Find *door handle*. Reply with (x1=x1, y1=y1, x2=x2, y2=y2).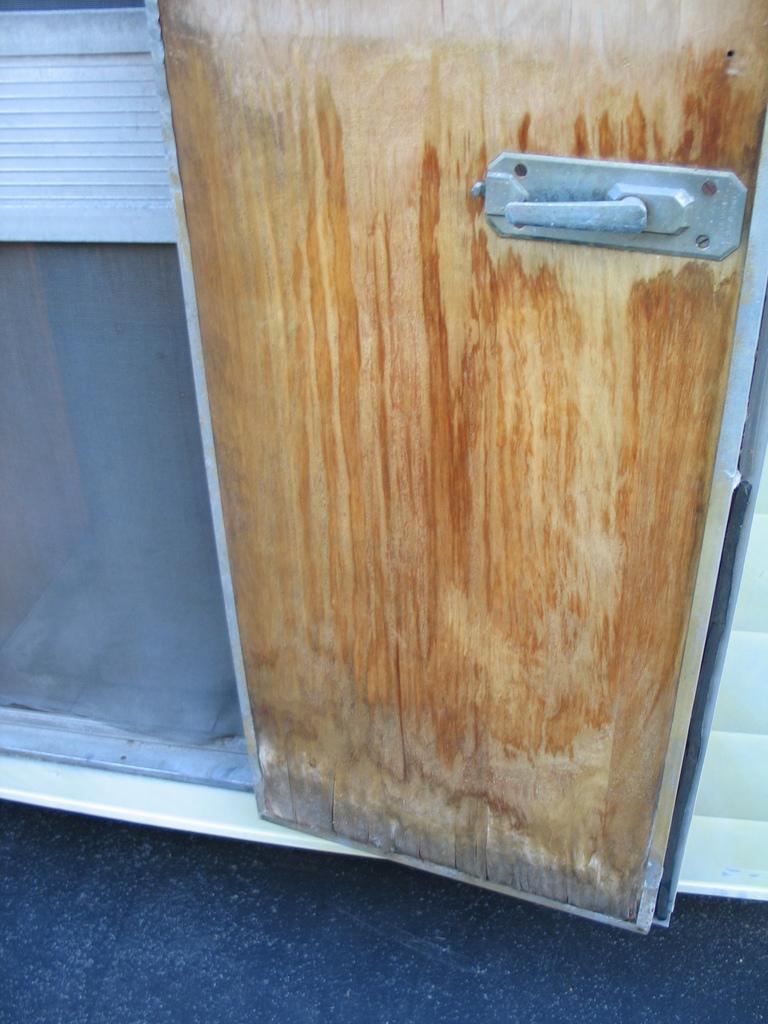
(x1=464, y1=151, x2=756, y2=261).
